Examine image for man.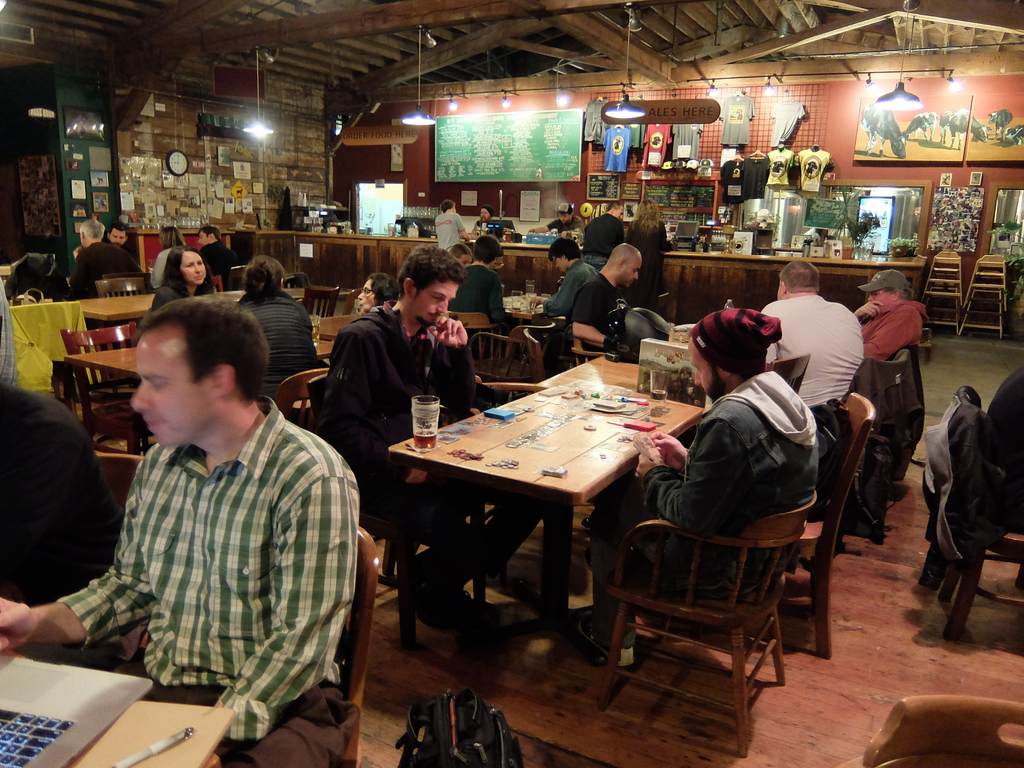
Examination result: locate(107, 218, 134, 258).
